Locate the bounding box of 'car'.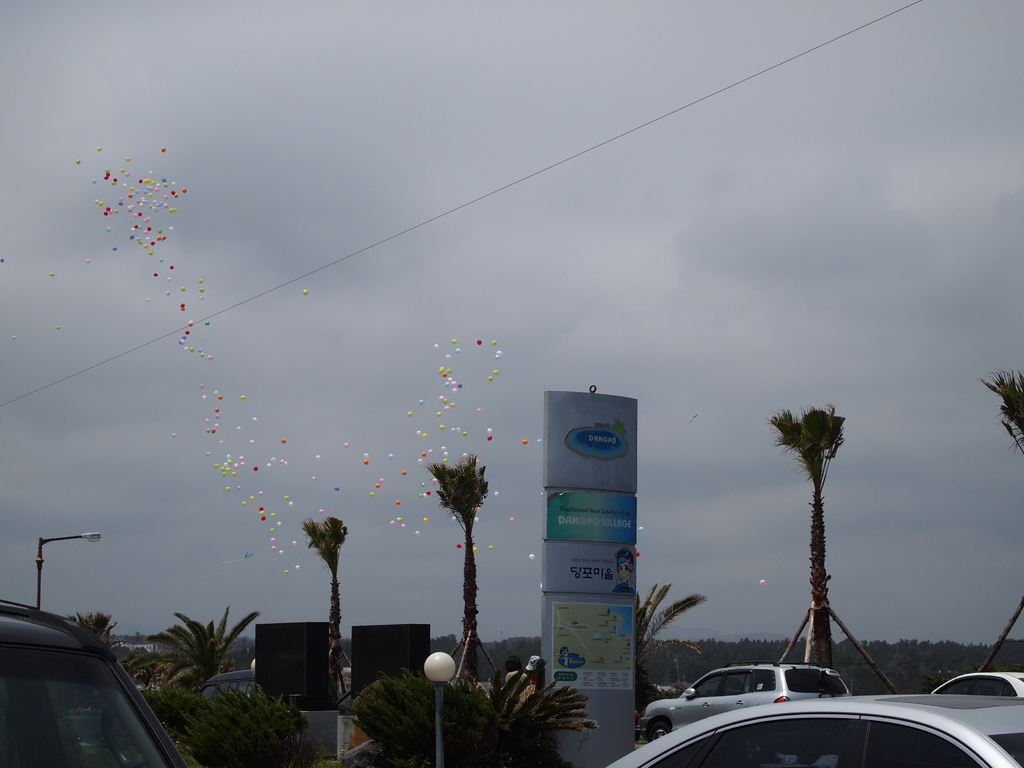
Bounding box: l=0, t=596, r=193, b=764.
